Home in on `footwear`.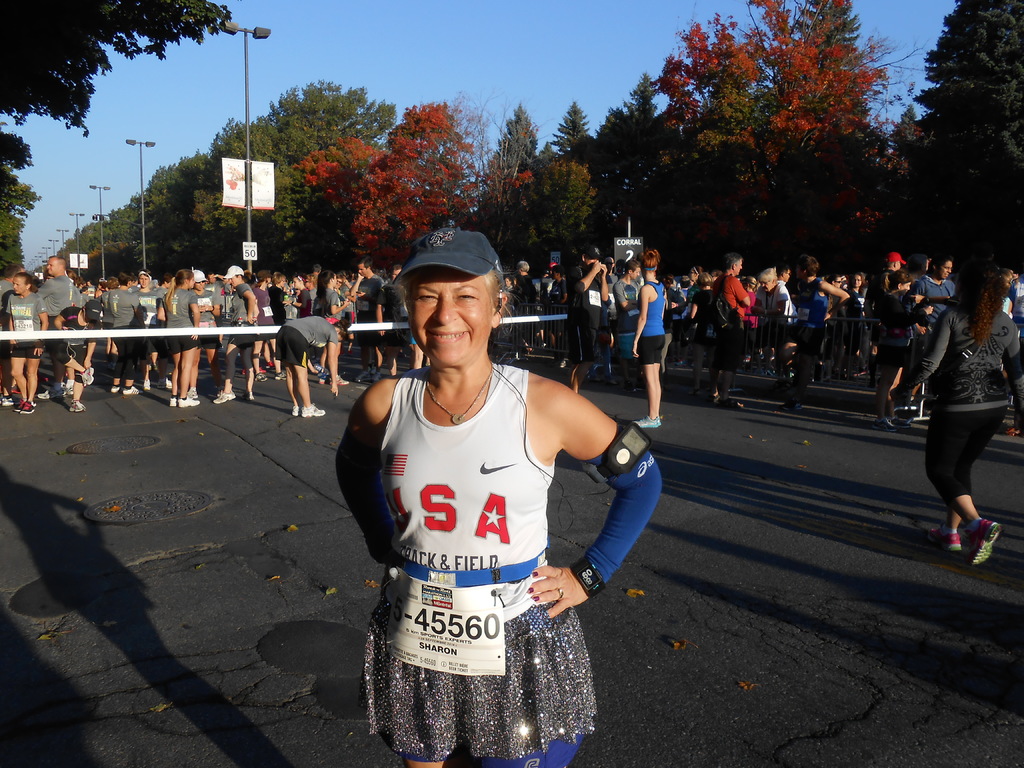
Homed in at [927,524,961,556].
